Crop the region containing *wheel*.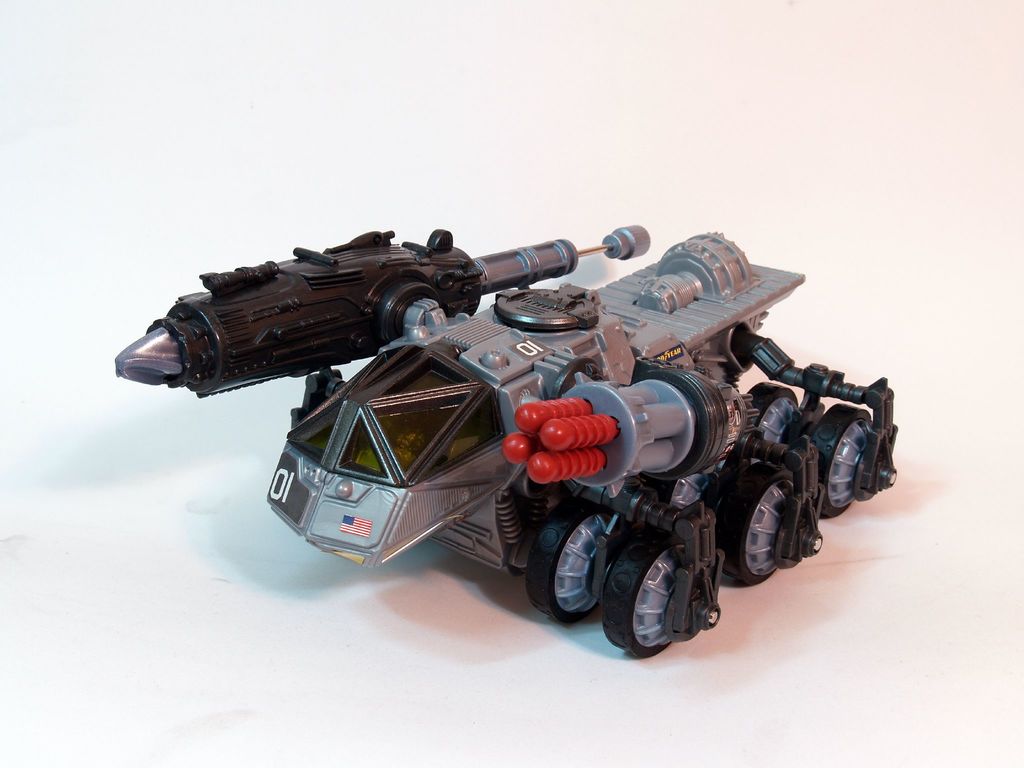
Crop region: l=716, t=464, r=796, b=585.
